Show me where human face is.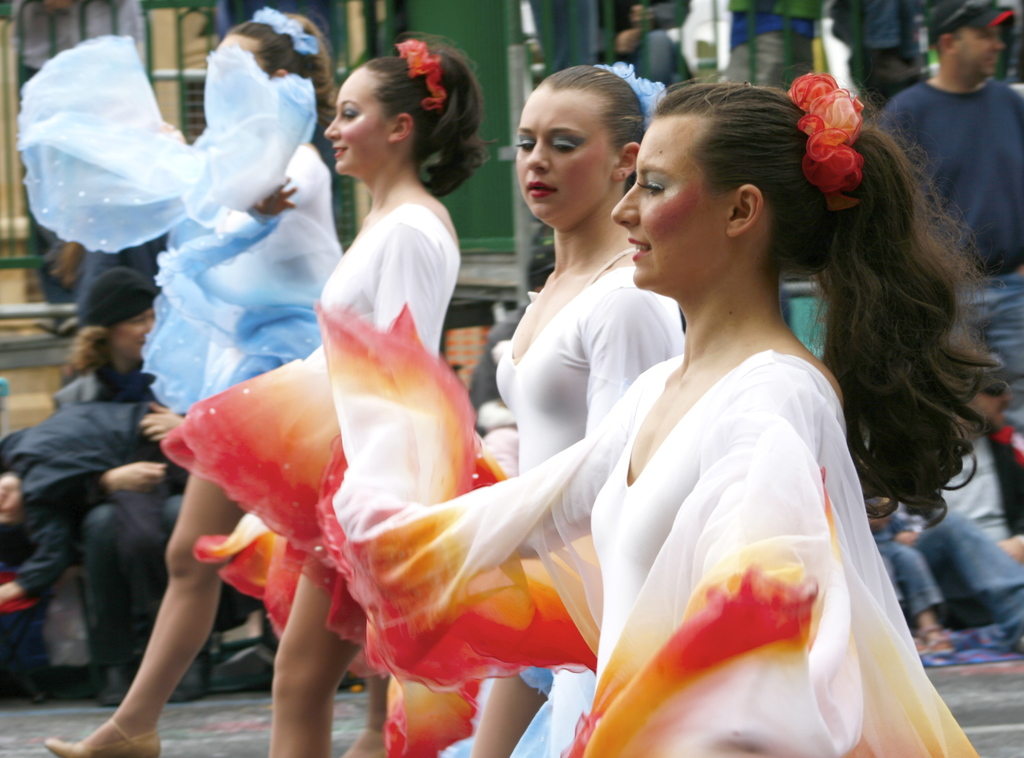
human face is at {"left": 614, "top": 117, "right": 733, "bottom": 292}.
